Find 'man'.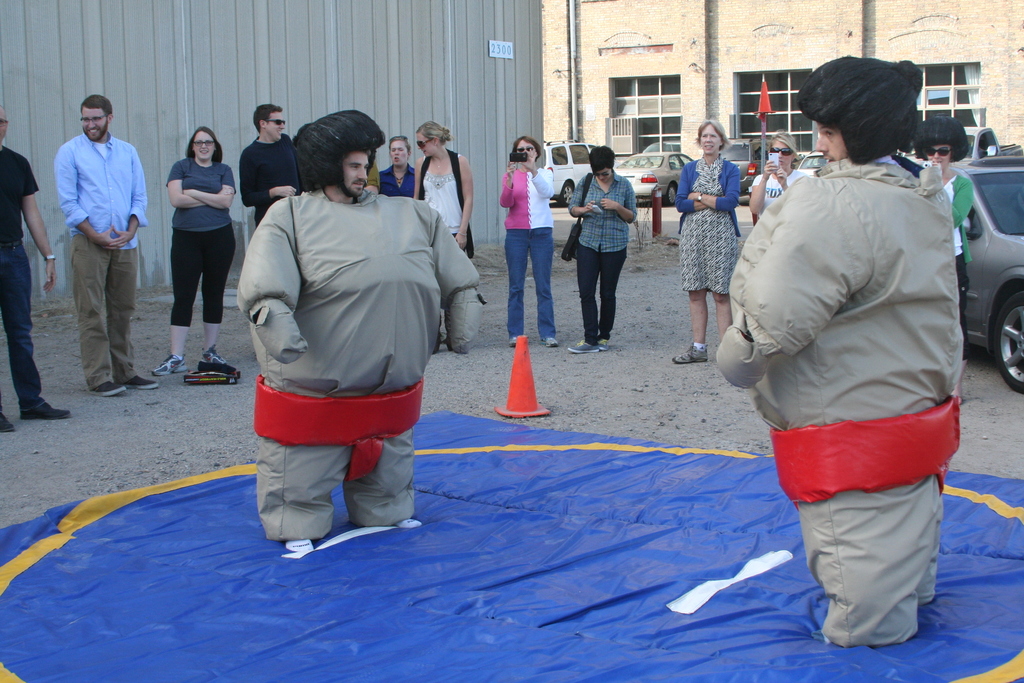
{"left": 236, "top": 108, "right": 480, "bottom": 548}.
